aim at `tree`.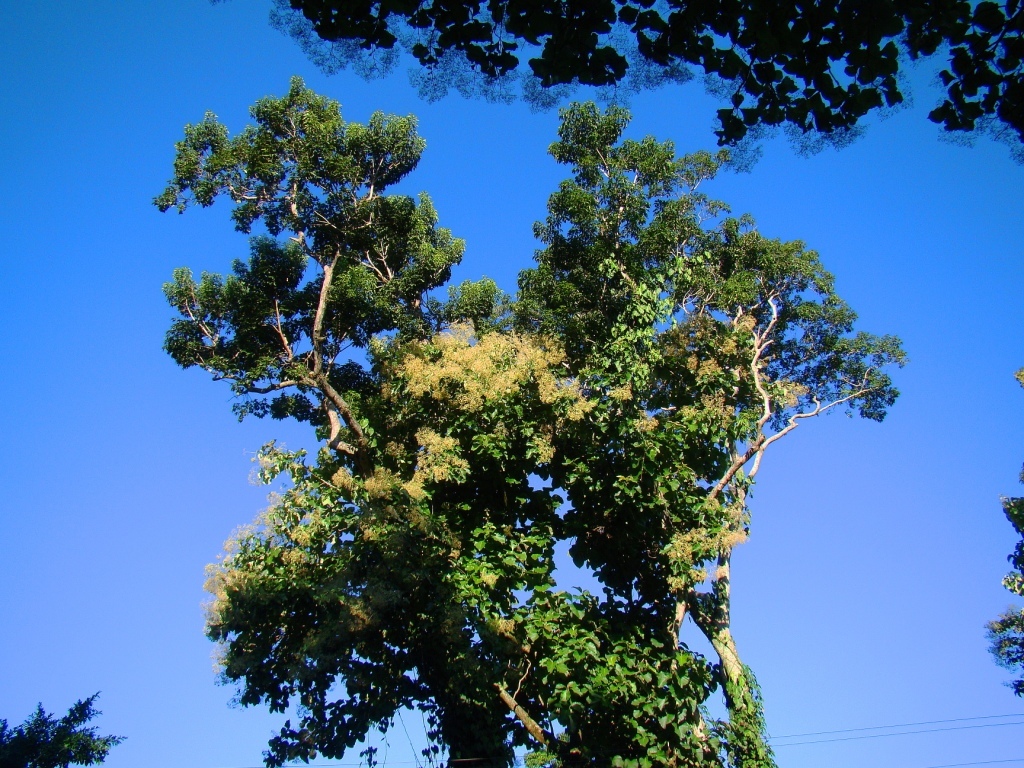
Aimed at pyautogui.locateOnScreen(980, 371, 1023, 691).
